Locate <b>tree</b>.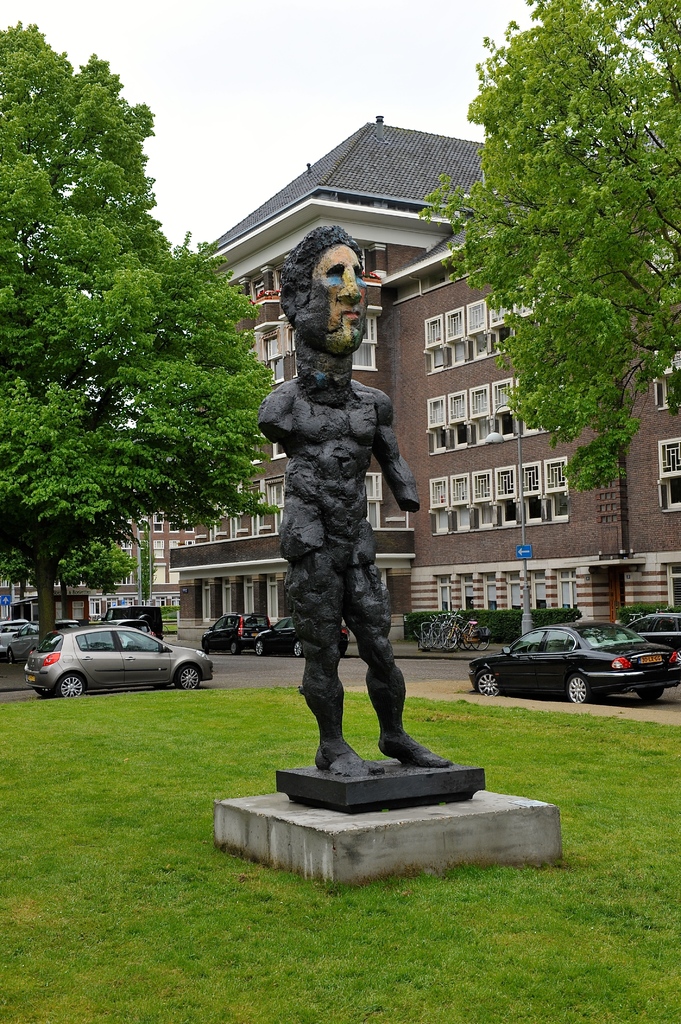
Bounding box: x1=0 y1=18 x2=283 y2=657.
